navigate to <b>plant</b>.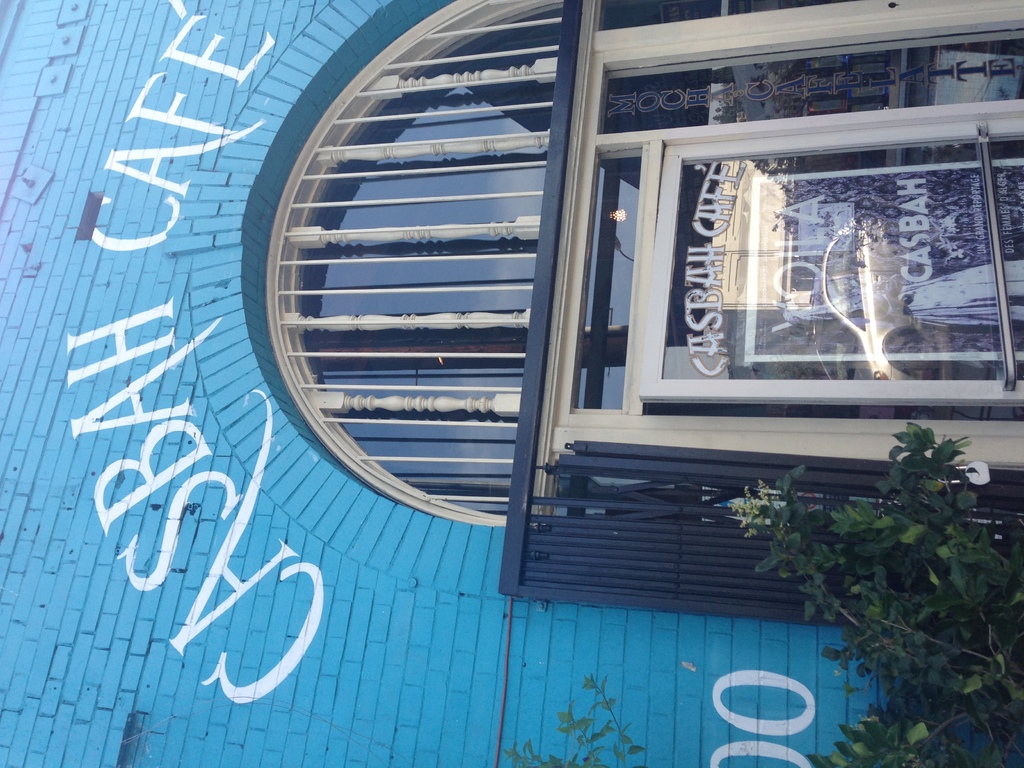
Navigation target: locate(501, 668, 640, 767).
